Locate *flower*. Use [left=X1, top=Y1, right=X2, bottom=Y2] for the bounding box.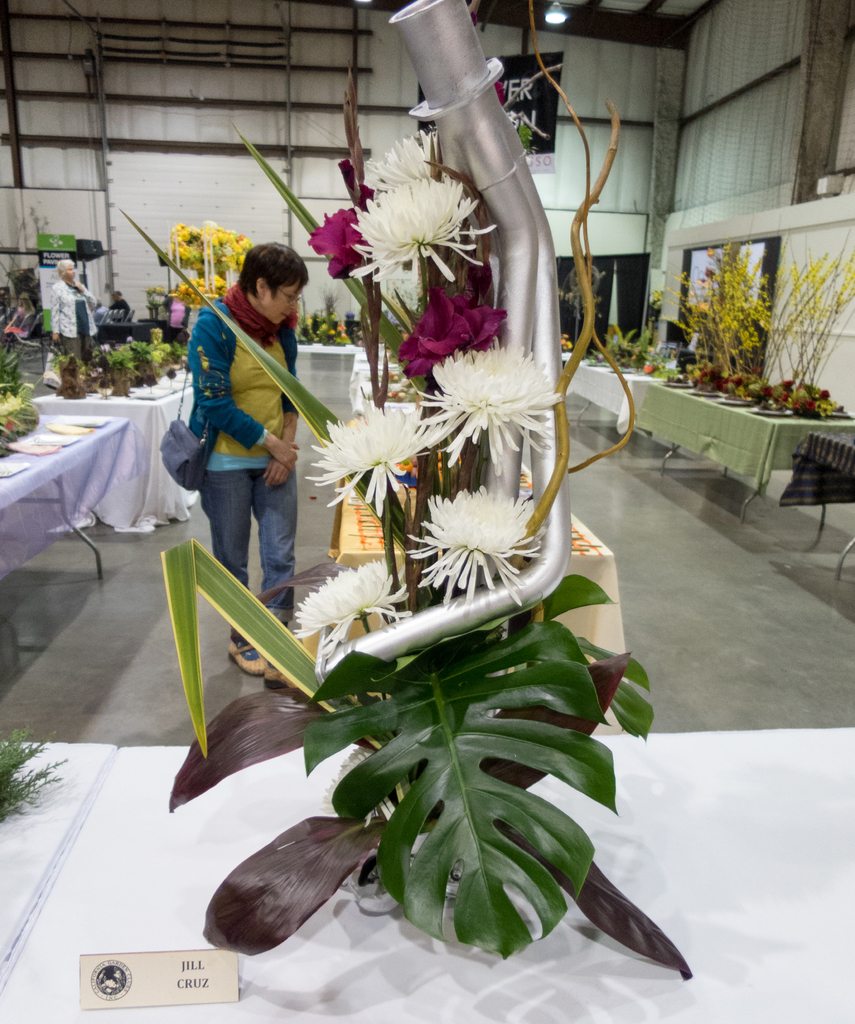
[left=414, top=332, right=564, bottom=477].
